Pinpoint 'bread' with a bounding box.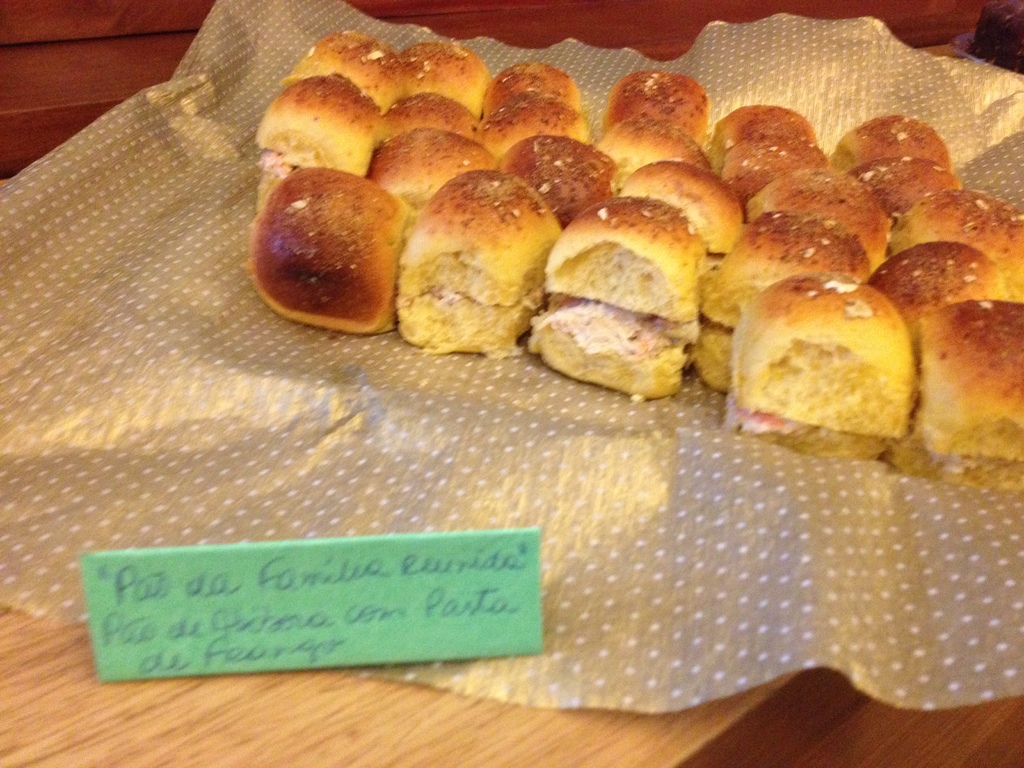
bbox(244, 167, 410, 340).
